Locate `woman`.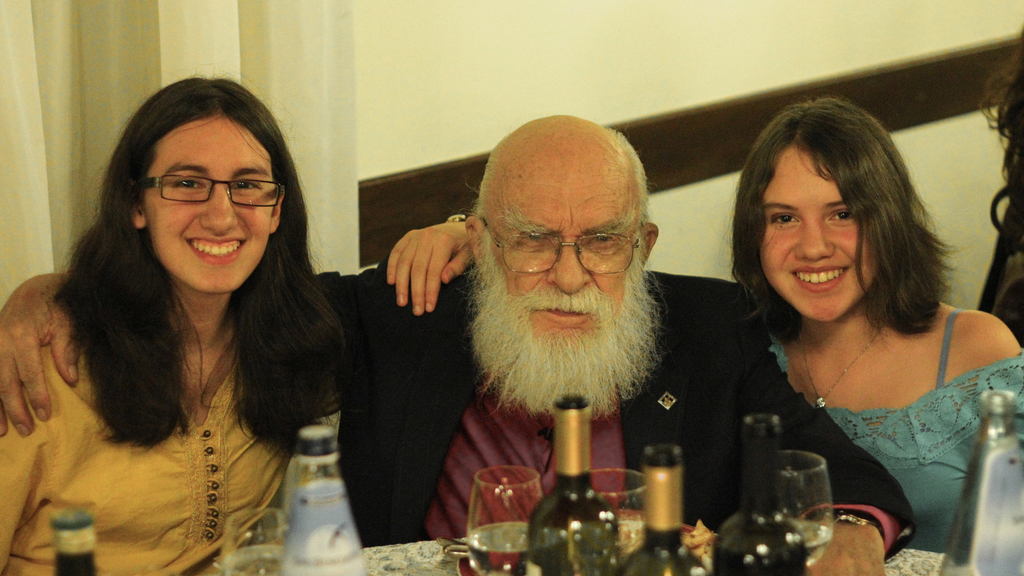
Bounding box: 388/95/1023/563.
